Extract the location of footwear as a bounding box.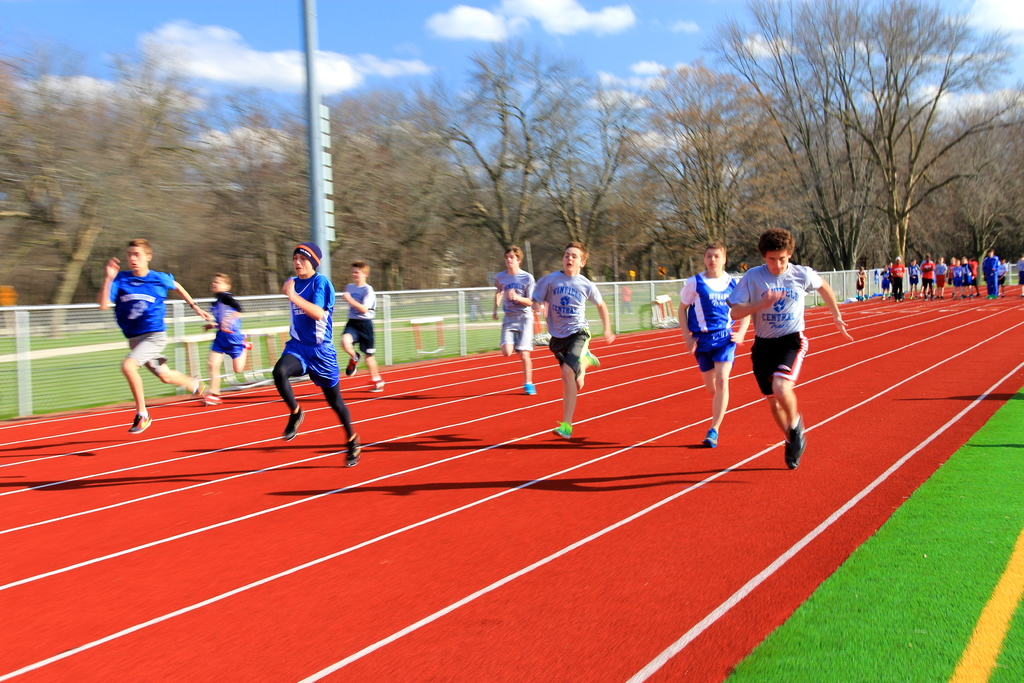
[x1=281, y1=402, x2=307, y2=441].
